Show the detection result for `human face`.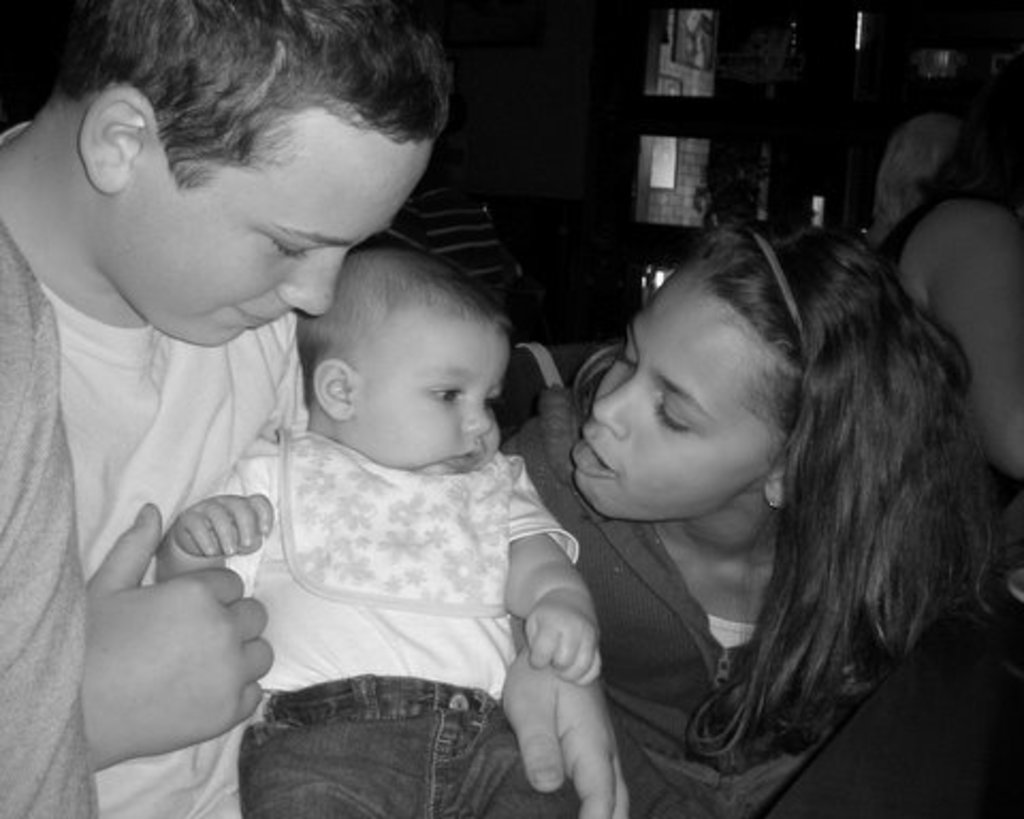
[570,267,787,514].
